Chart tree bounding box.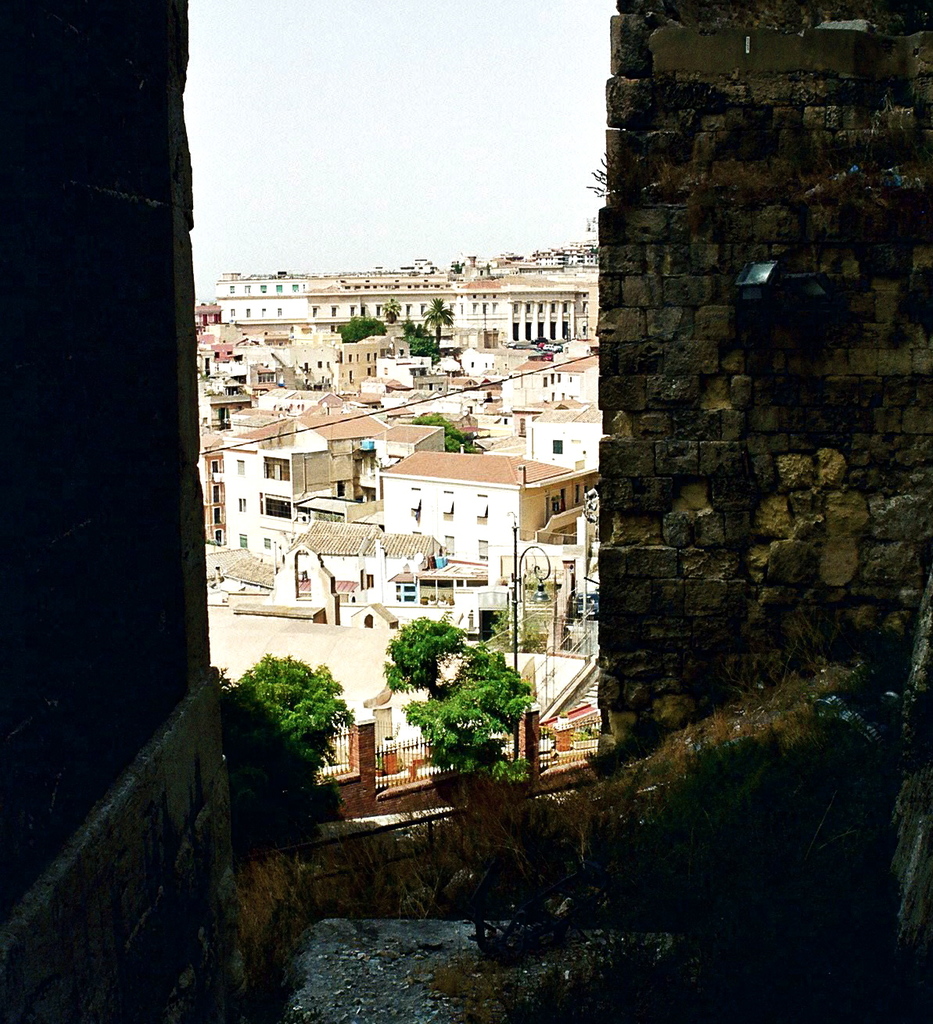
Charted: [420,293,461,348].
